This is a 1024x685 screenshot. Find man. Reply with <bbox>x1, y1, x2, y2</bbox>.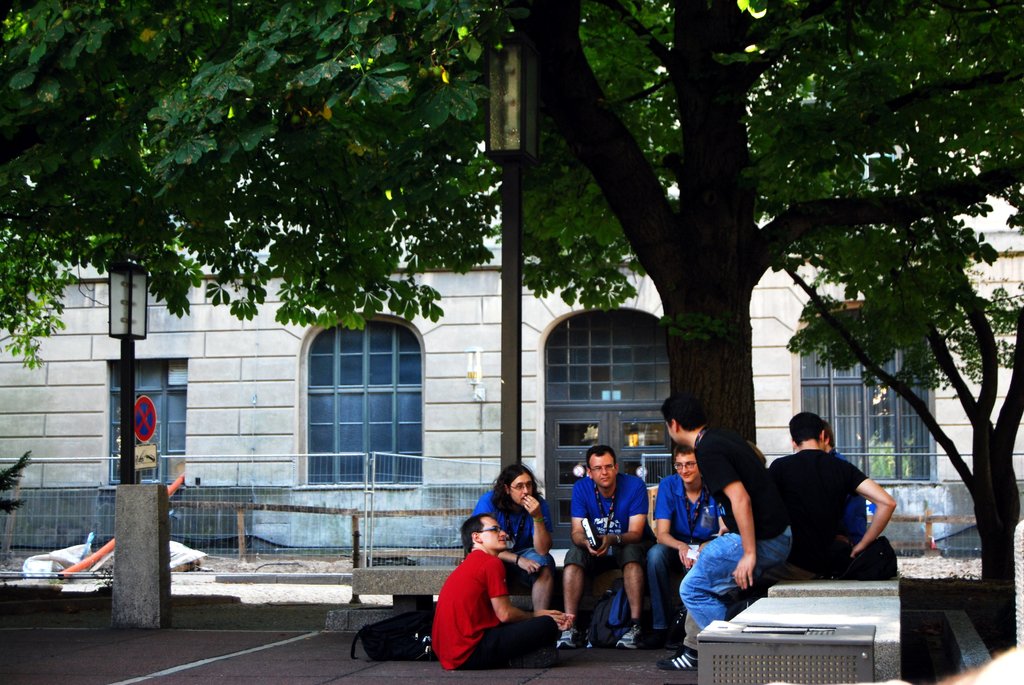
<bbox>432, 515, 560, 672</bbox>.
